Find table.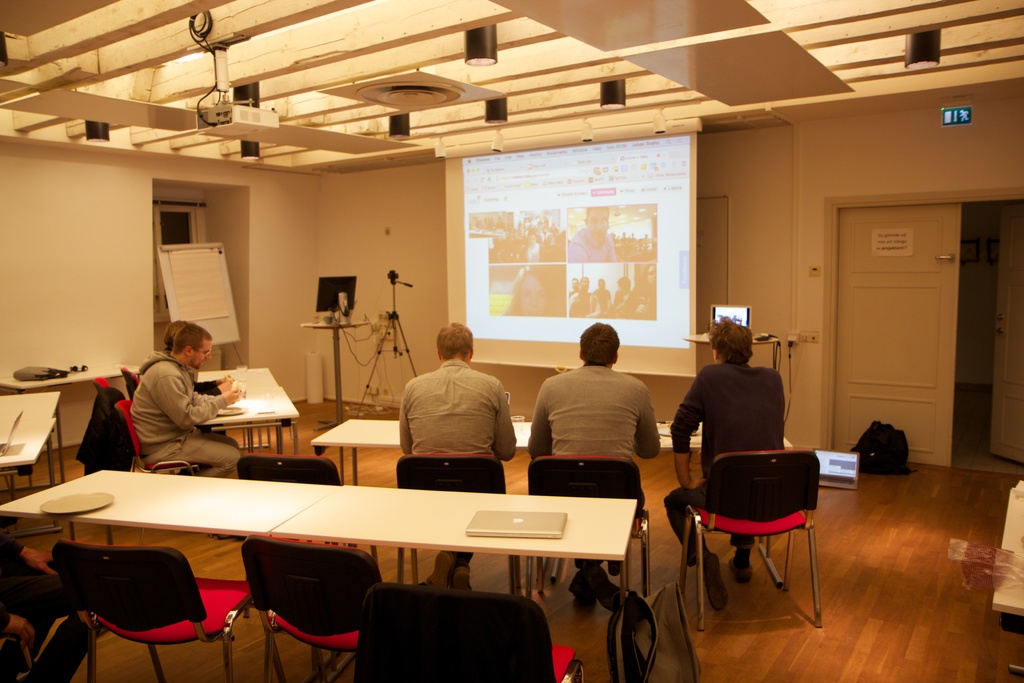
(199,368,301,457).
